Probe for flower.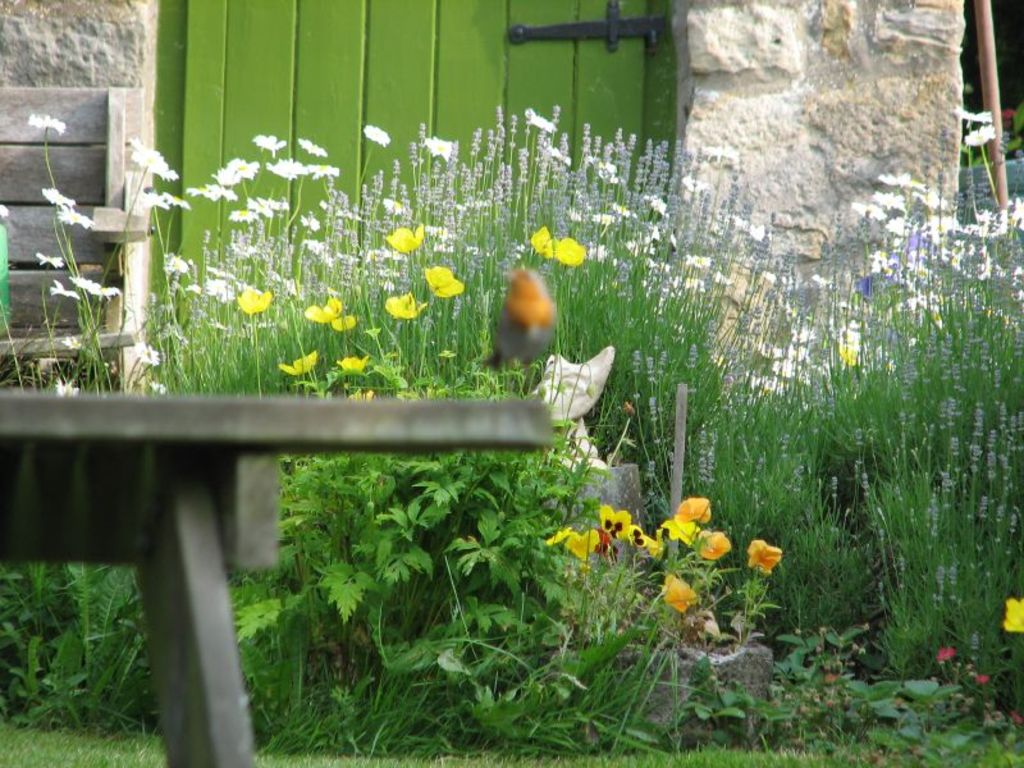
Probe result: bbox(422, 141, 452, 160).
